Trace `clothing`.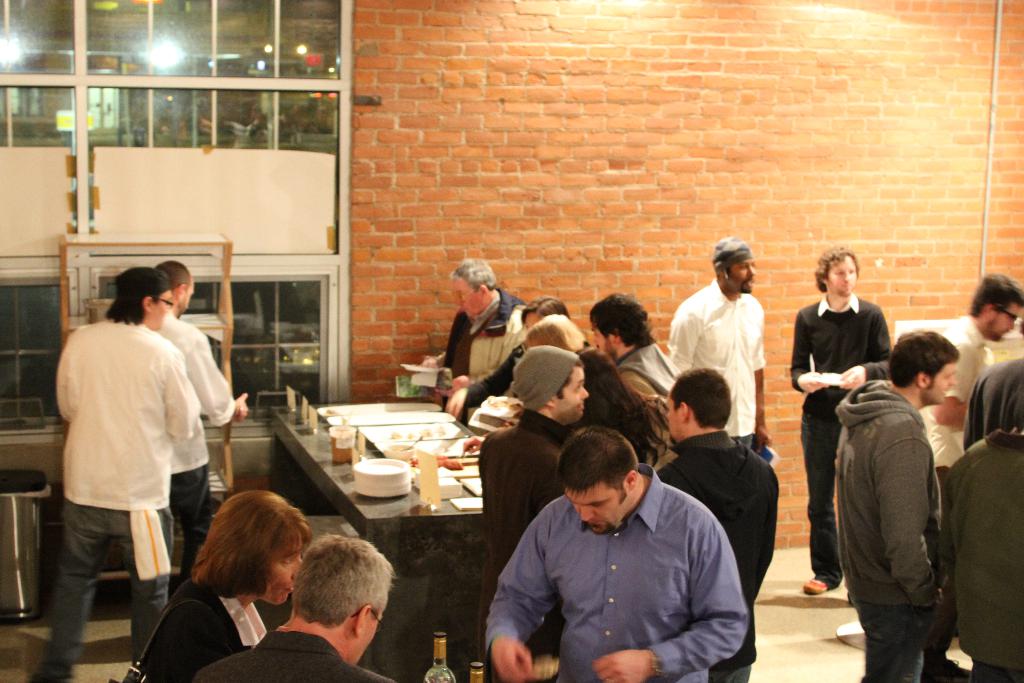
Traced to 149 313 239 567.
